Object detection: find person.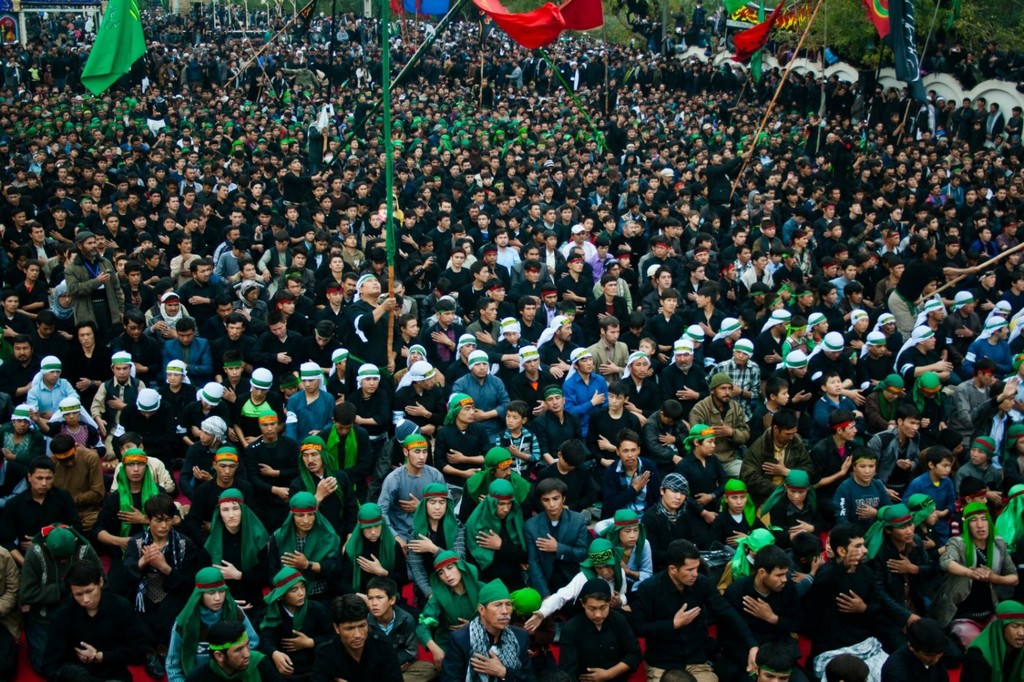
region(753, 375, 792, 433).
